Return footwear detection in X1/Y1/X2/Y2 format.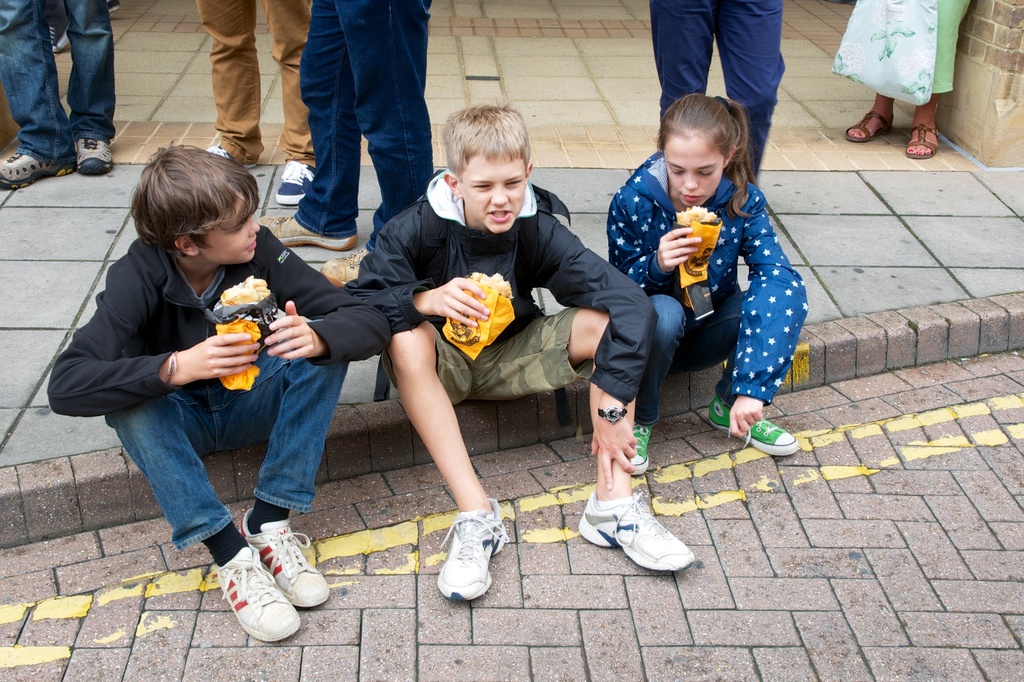
706/395/798/457.
